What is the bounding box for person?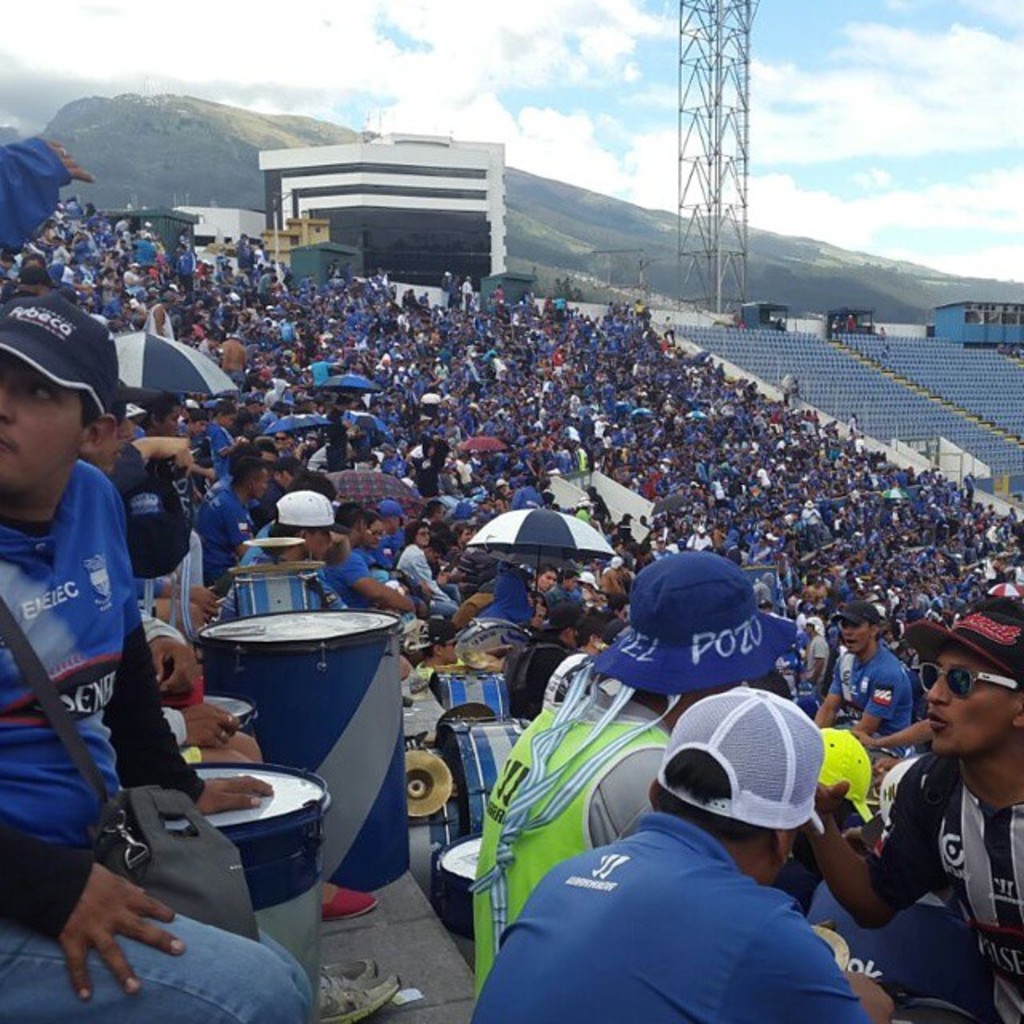
Rect(0, 294, 314, 1022).
